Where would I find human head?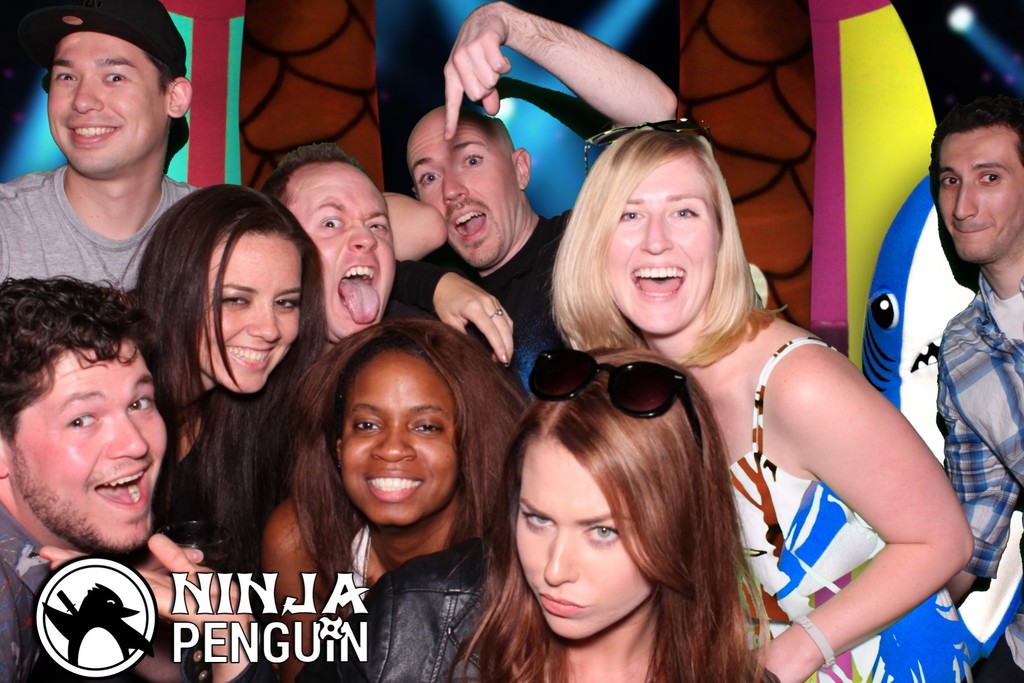
At l=0, t=282, r=169, b=555.
